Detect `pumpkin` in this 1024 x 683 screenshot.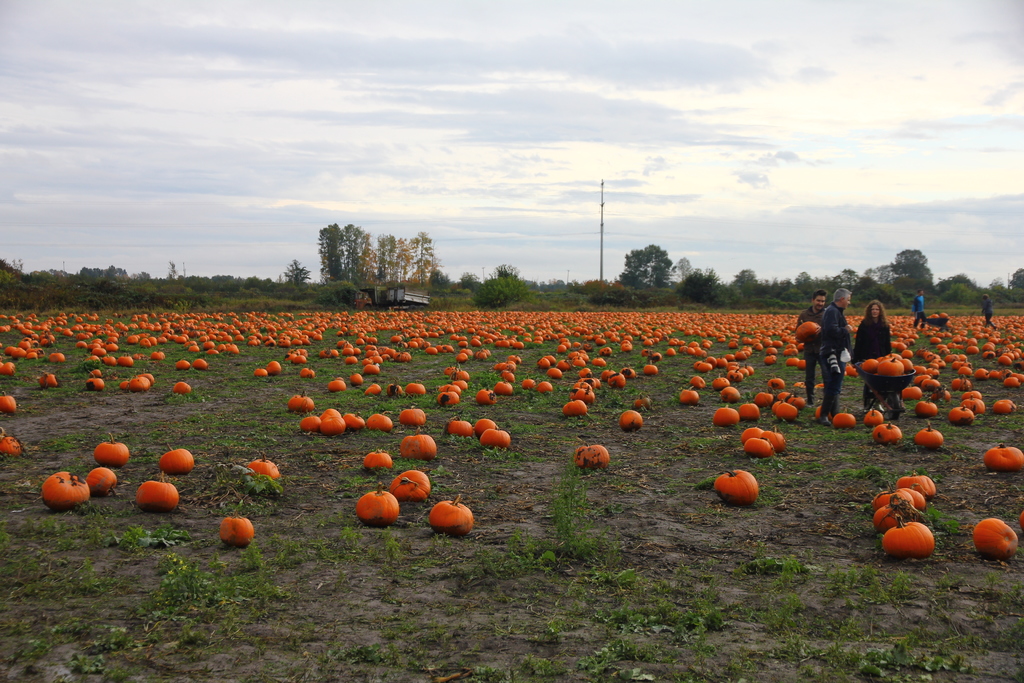
Detection: x1=742, y1=404, x2=764, y2=422.
